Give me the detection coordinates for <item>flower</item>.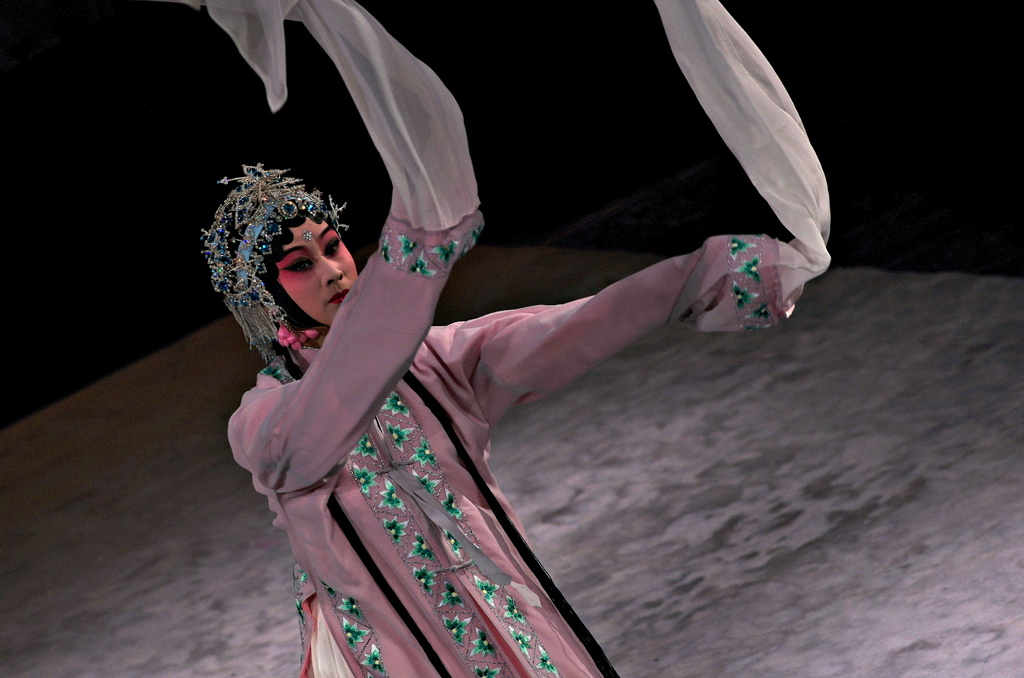
bbox=[409, 249, 433, 279].
